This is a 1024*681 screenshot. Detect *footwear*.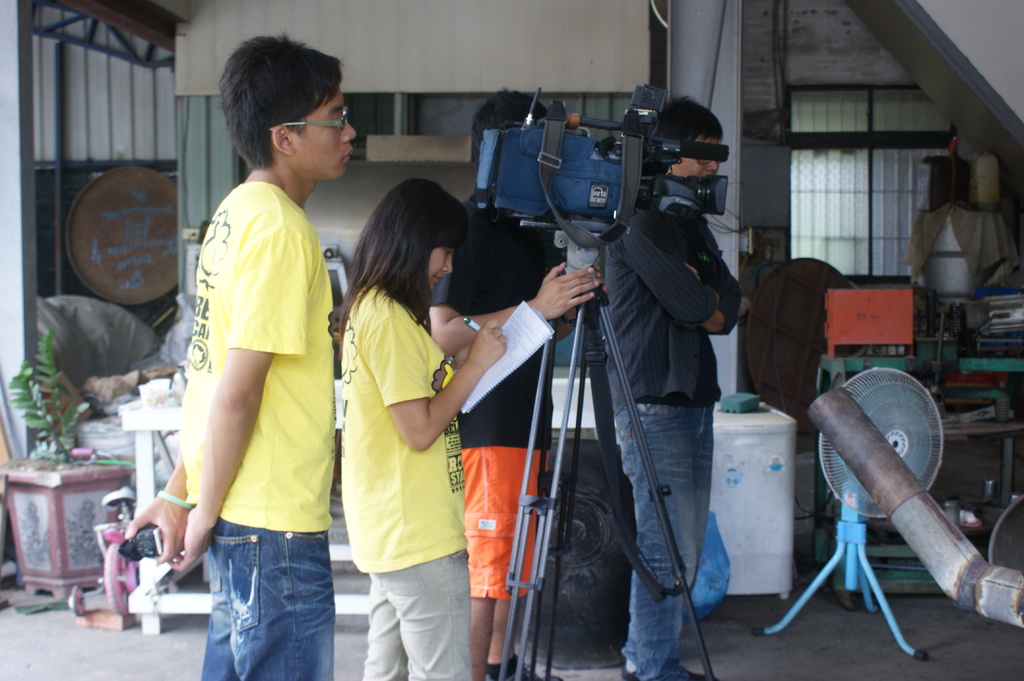
box(621, 653, 711, 679).
